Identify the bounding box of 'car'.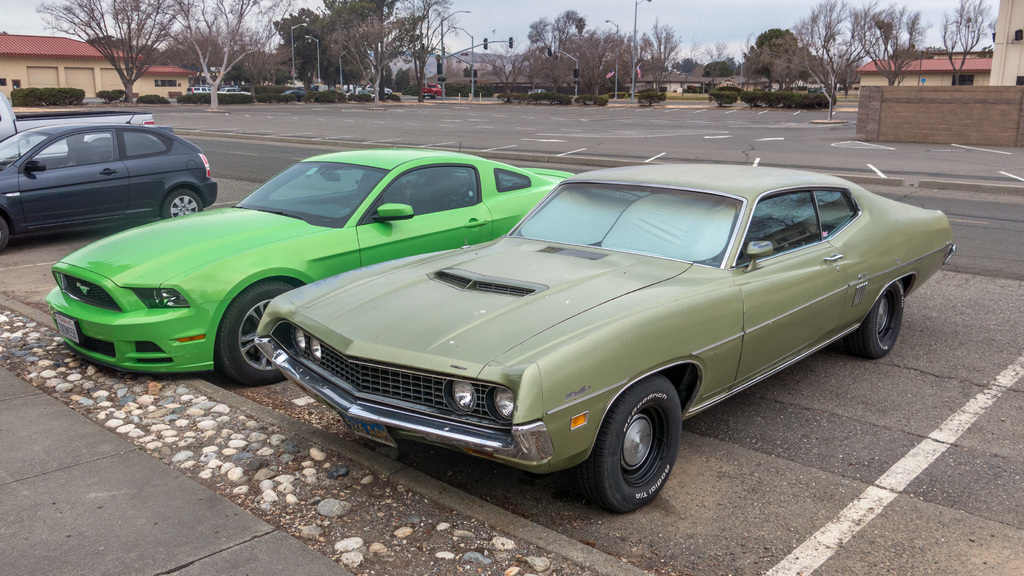
0,93,22,143.
